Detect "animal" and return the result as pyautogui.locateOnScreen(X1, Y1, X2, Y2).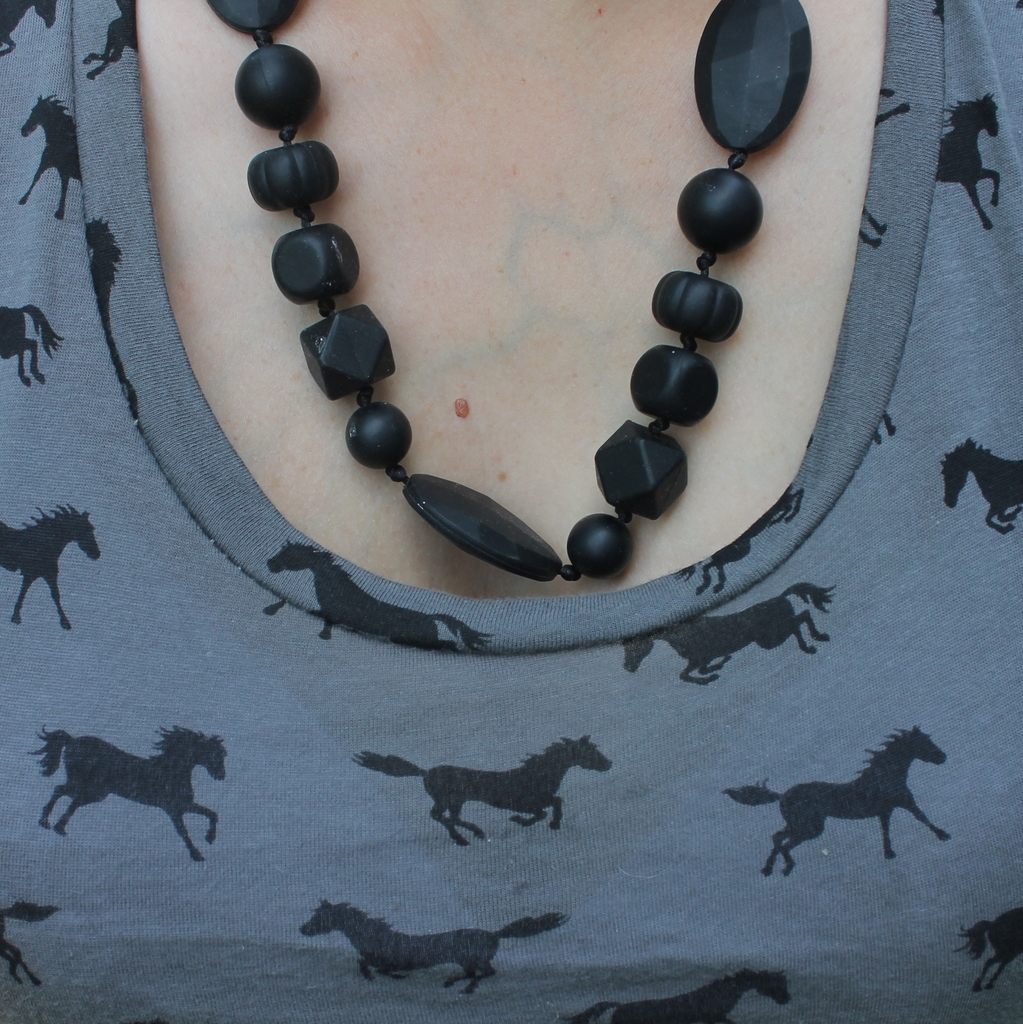
pyautogui.locateOnScreen(298, 904, 571, 1000).
